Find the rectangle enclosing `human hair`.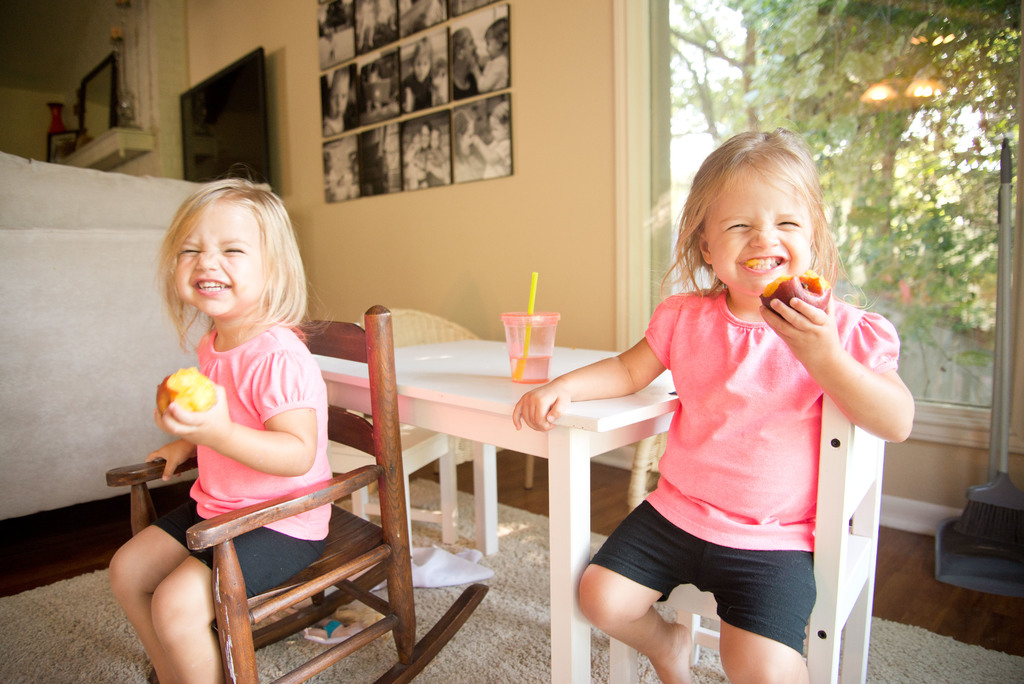
l=637, t=111, r=885, b=310.
